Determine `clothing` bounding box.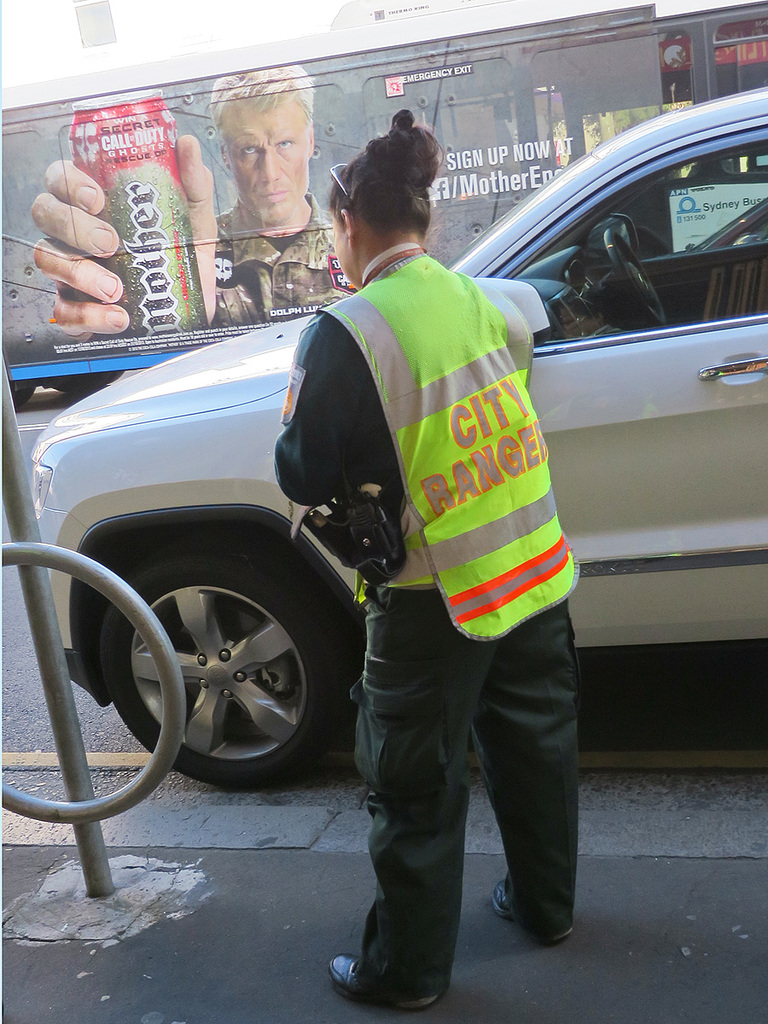
Determined: [x1=273, y1=244, x2=579, y2=1002].
